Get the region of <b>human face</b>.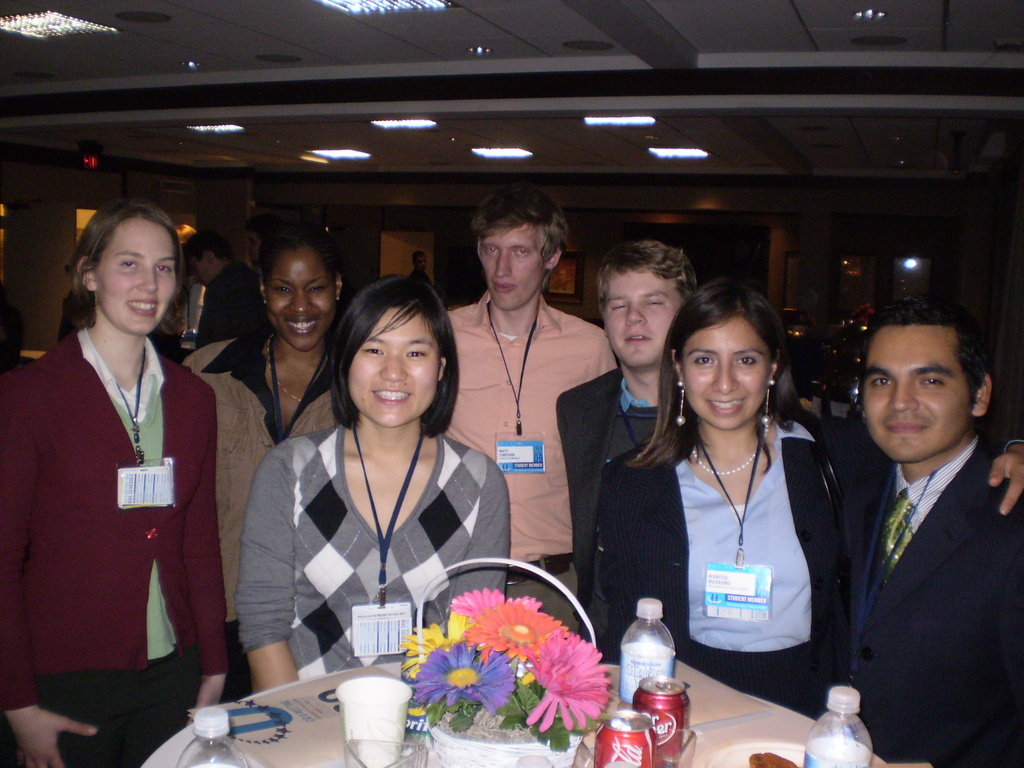
rect(101, 221, 178, 333).
